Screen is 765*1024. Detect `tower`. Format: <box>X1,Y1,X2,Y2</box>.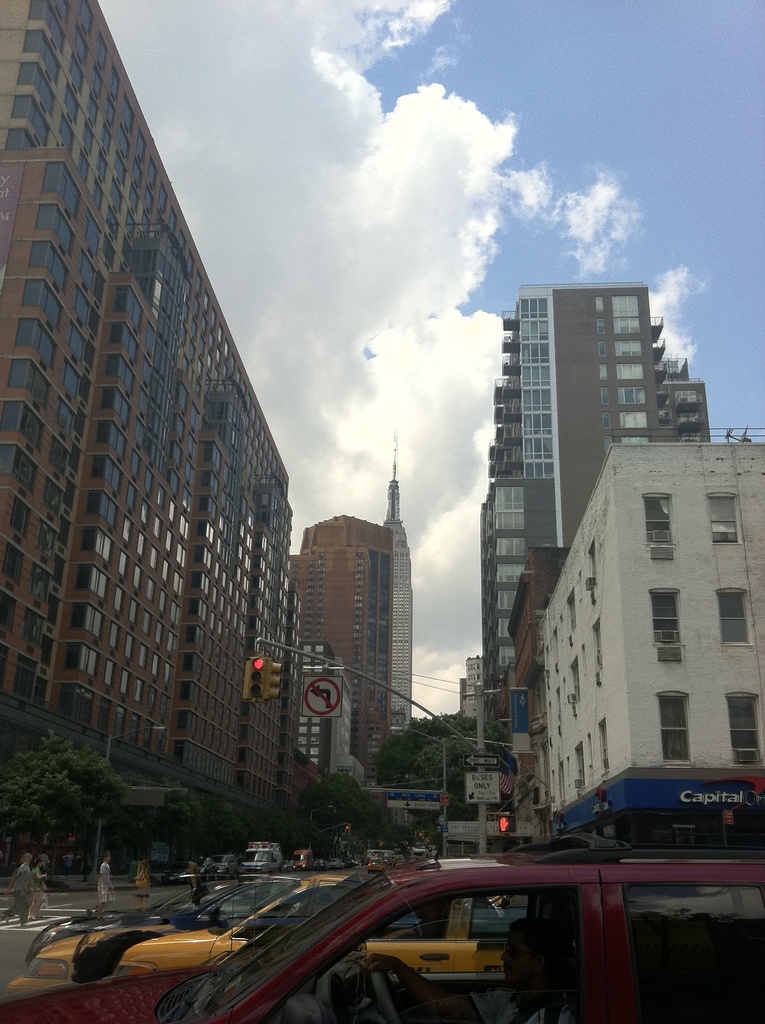
<box>471,295,707,746</box>.
